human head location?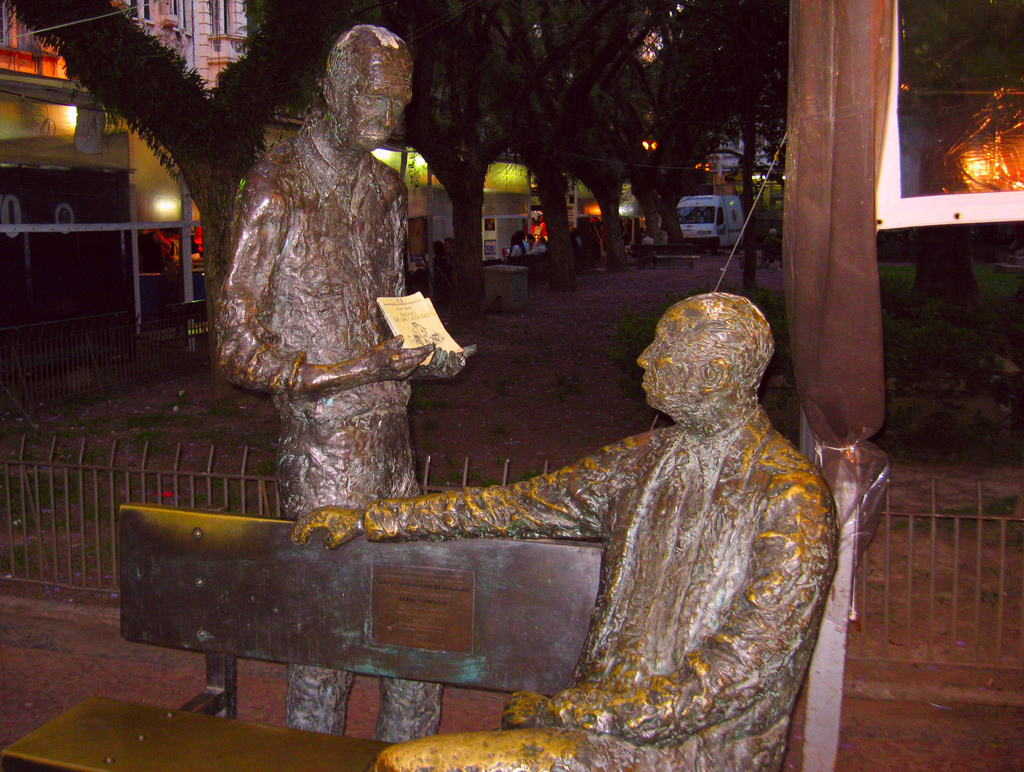
(324,23,419,159)
